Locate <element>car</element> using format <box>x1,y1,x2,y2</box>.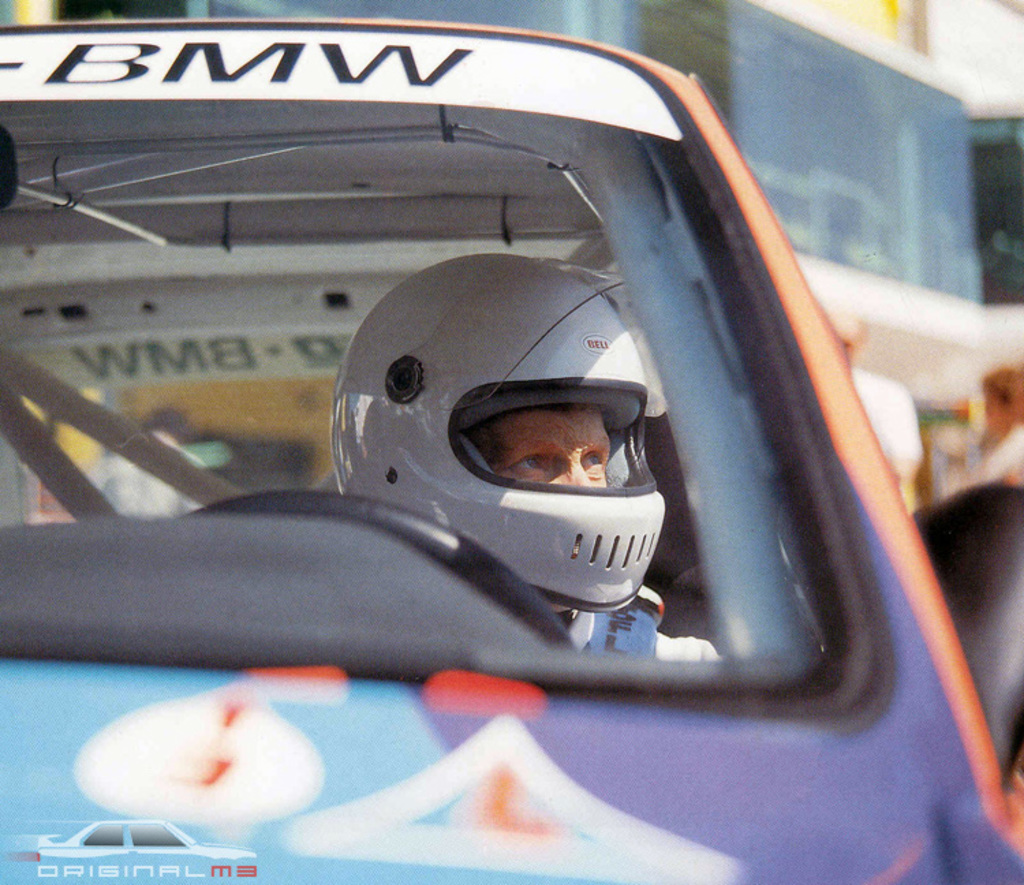
<box>0,22,1023,884</box>.
